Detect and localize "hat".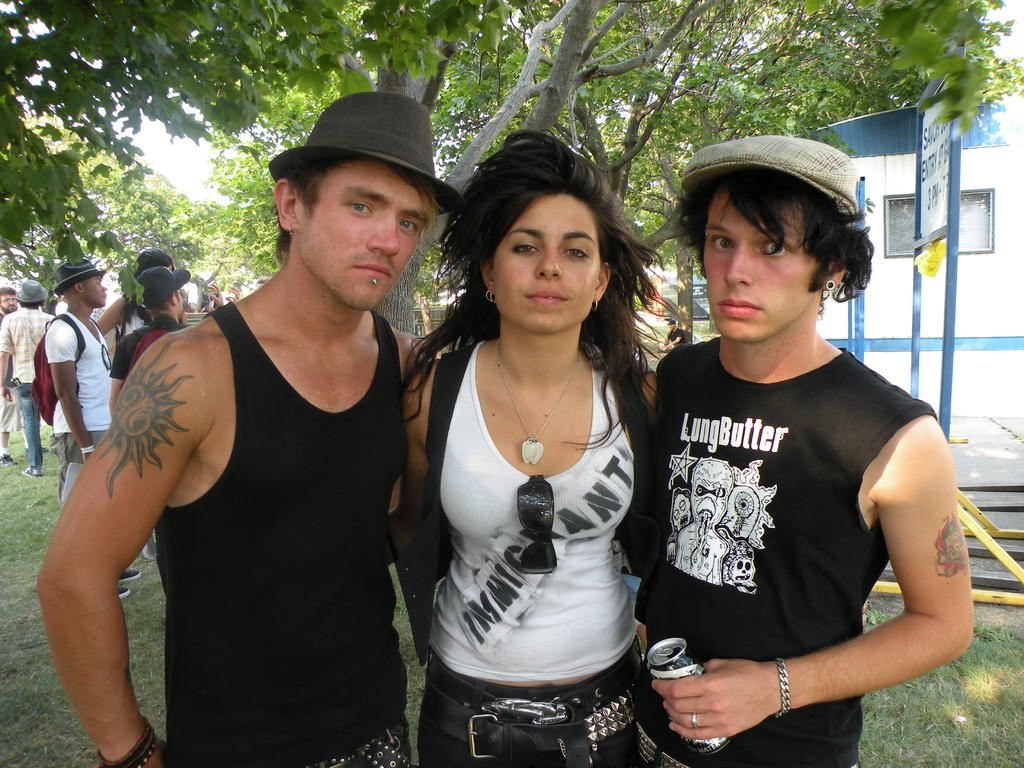
Localized at x1=54, y1=255, x2=104, y2=296.
